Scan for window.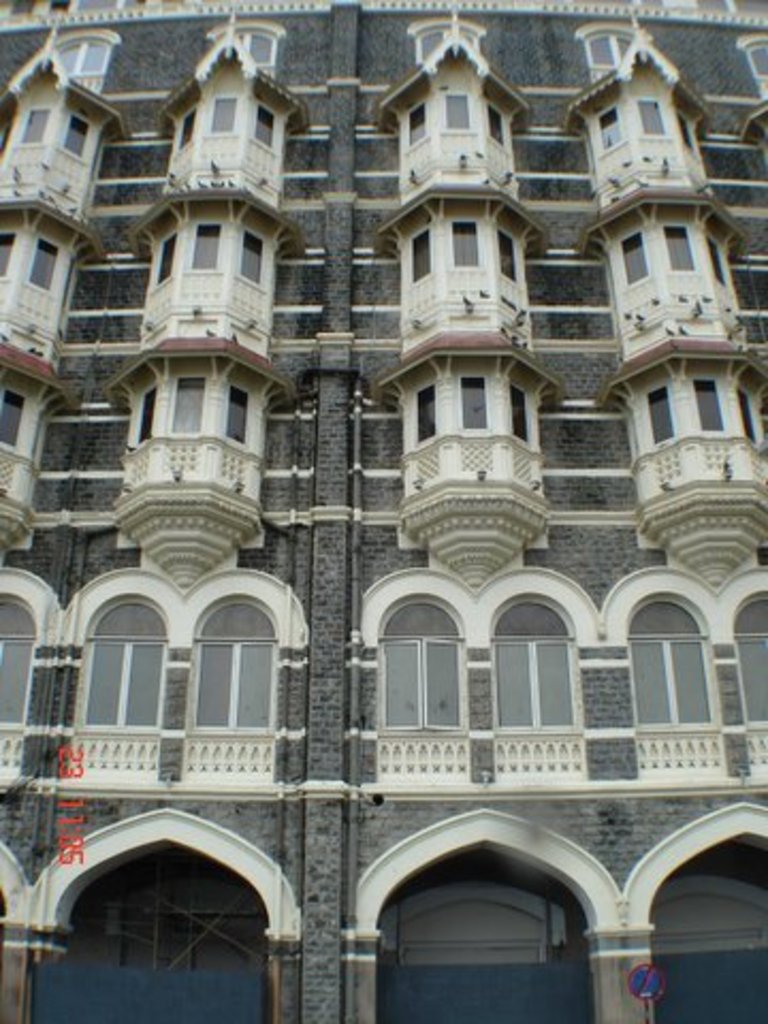
Scan result: (0, 627, 36, 723).
